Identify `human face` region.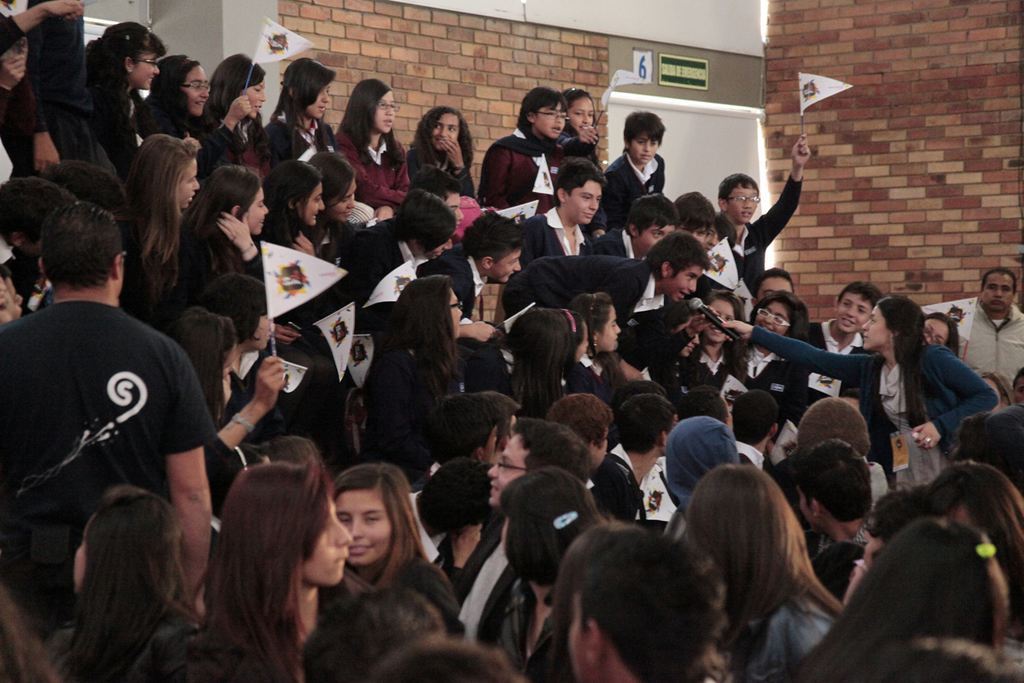
Region: 243 79 268 118.
